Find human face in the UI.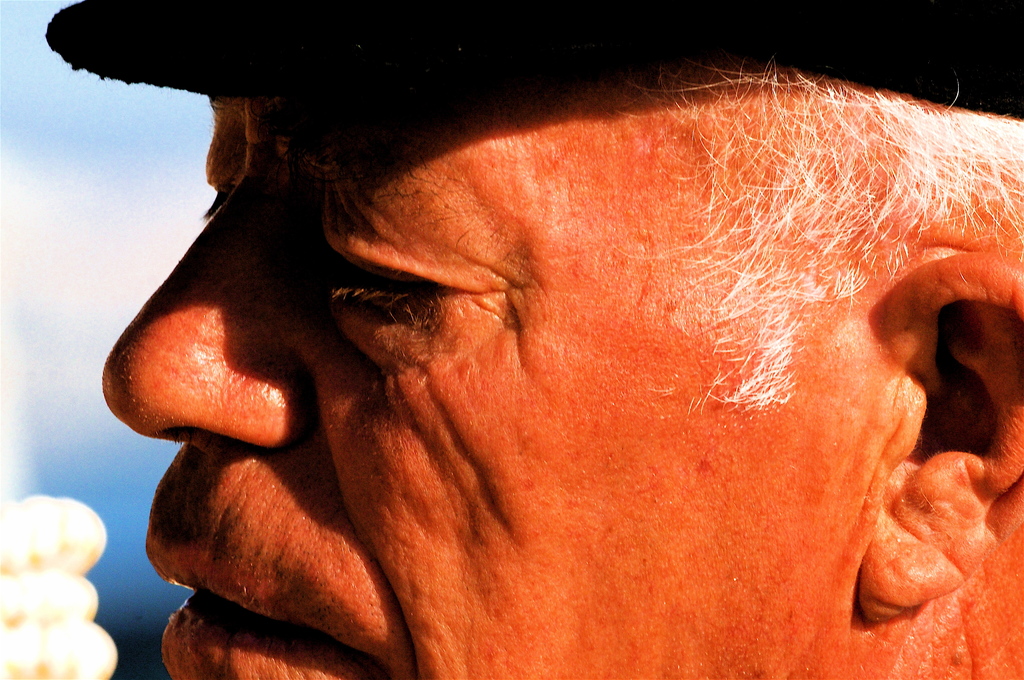
UI element at box(99, 17, 900, 679).
